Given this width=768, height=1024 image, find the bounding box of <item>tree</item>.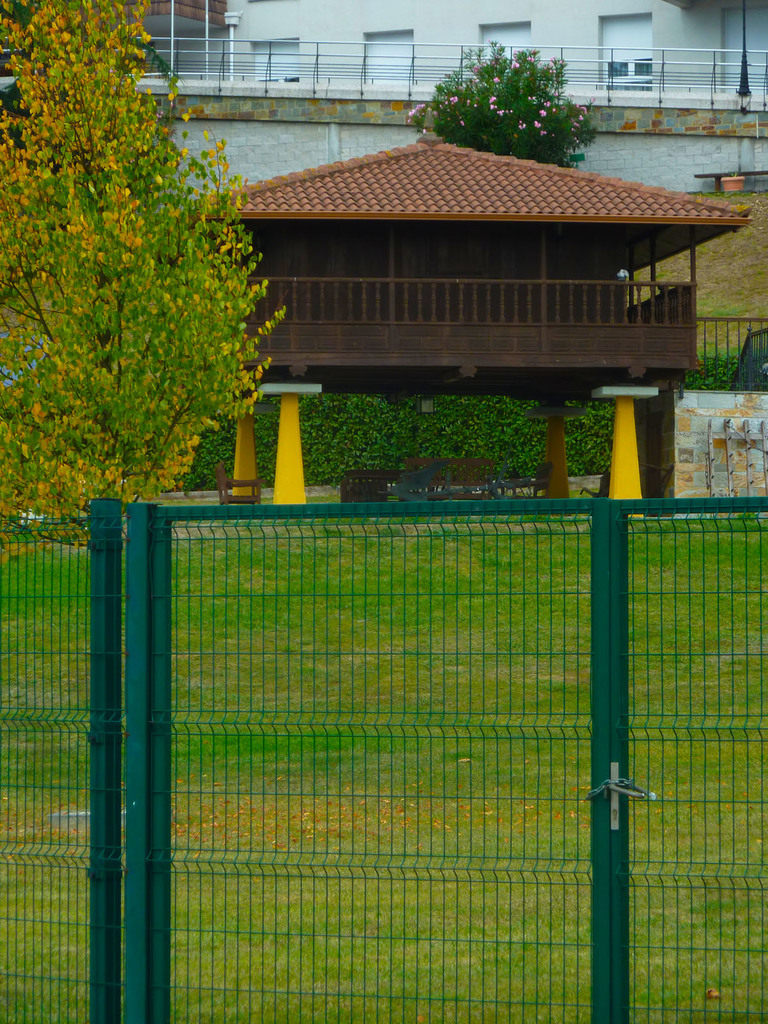
x1=423 y1=38 x2=602 y2=161.
